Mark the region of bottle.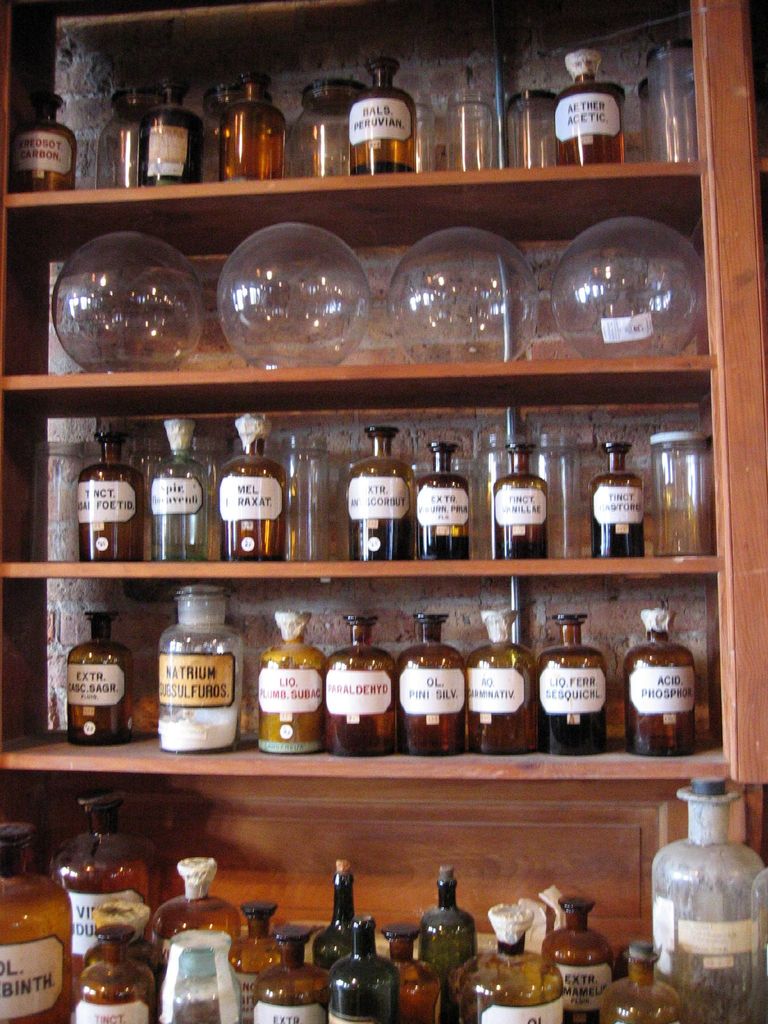
Region: region(492, 443, 549, 560).
